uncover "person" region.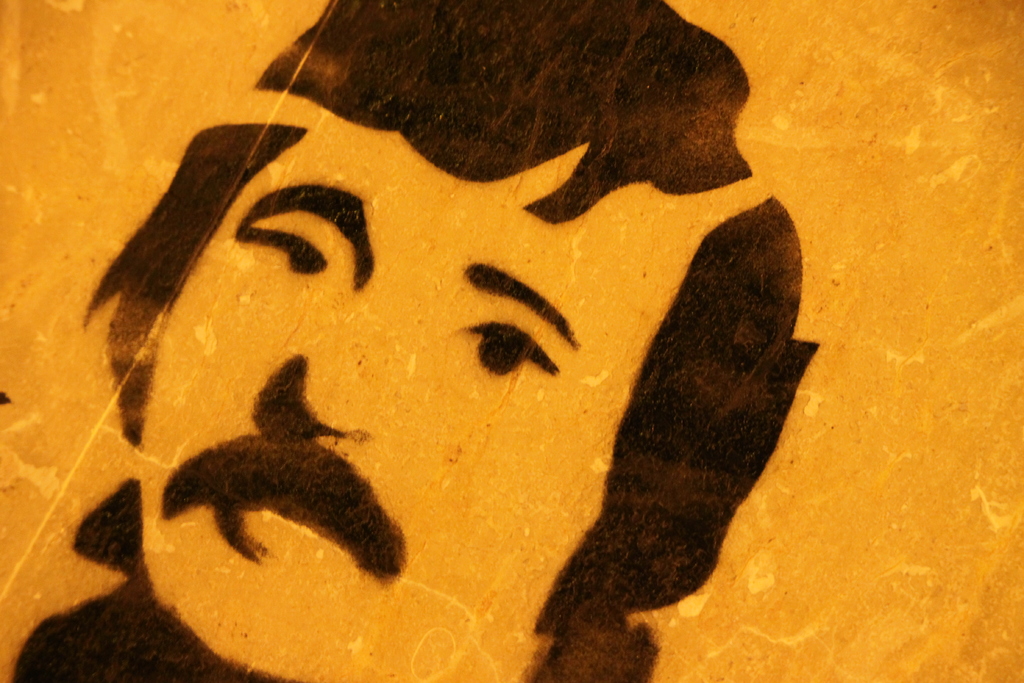
Uncovered: x1=60 y1=23 x2=868 y2=682.
